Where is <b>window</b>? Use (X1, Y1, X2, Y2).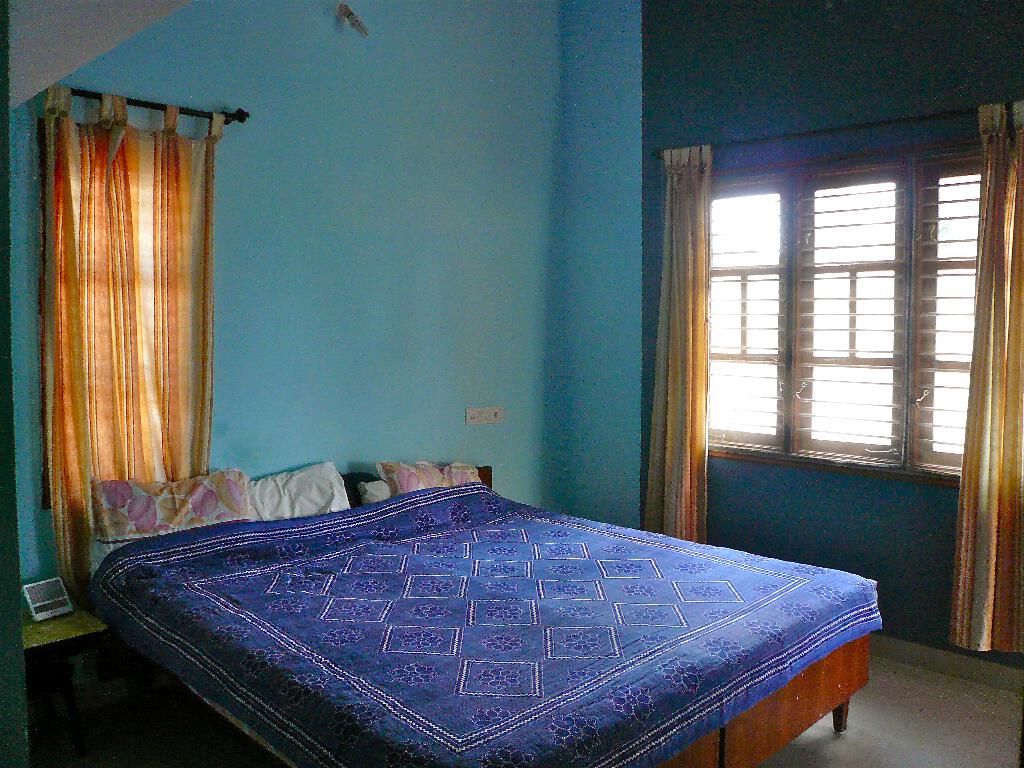
(686, 111, 1003, 536).
